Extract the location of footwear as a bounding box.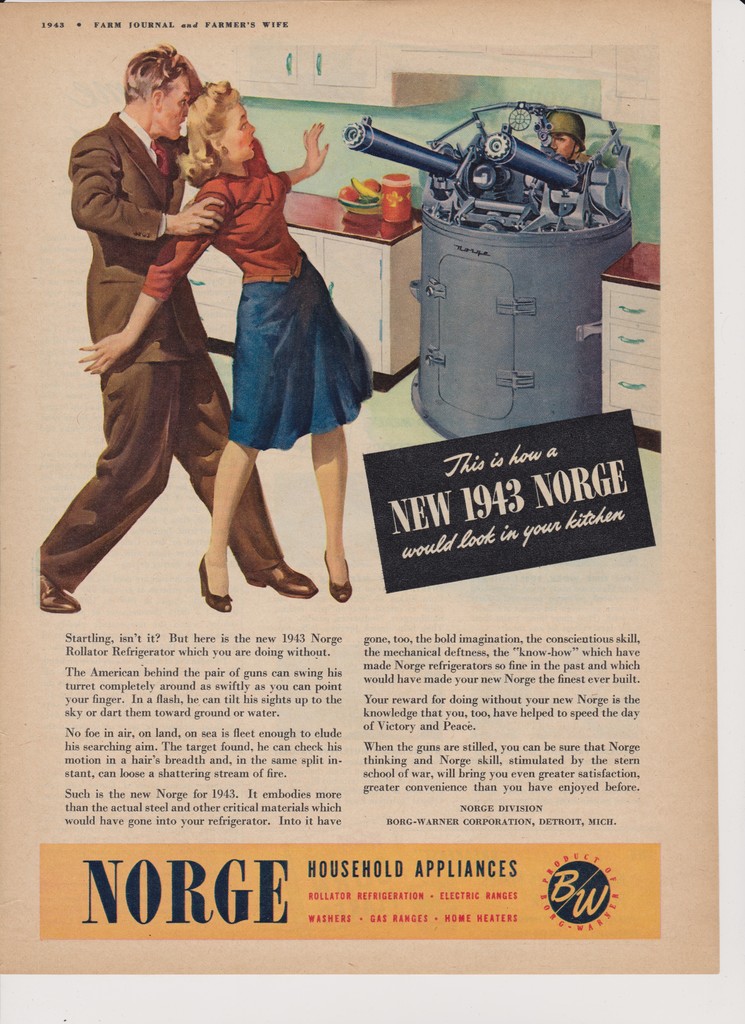
[left=318, top=547, right=353, bottom=606].
